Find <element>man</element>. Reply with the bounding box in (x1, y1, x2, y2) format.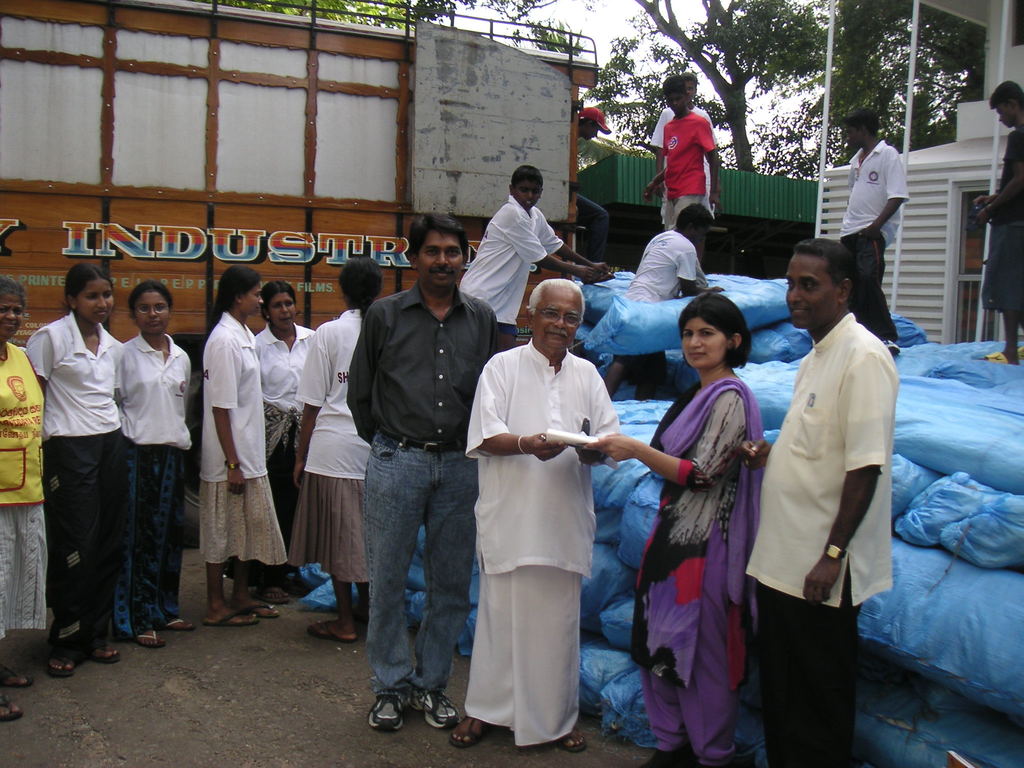
(967, 79, 1023, 369).
